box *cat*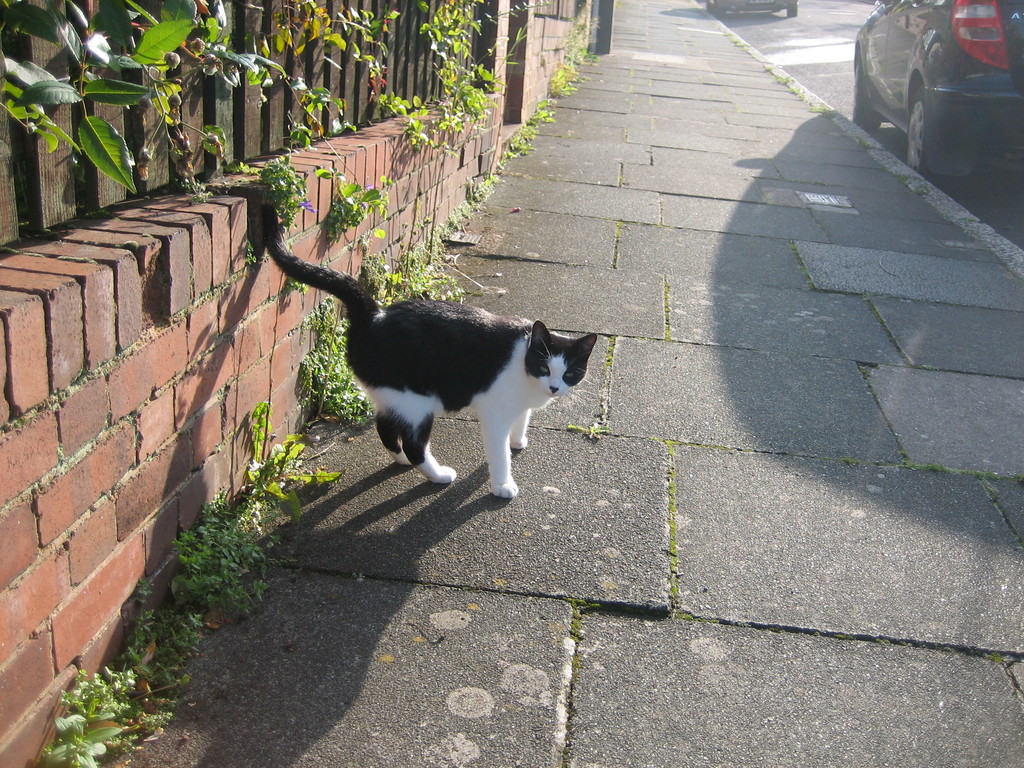
box=[260, 202, 600, 502]
